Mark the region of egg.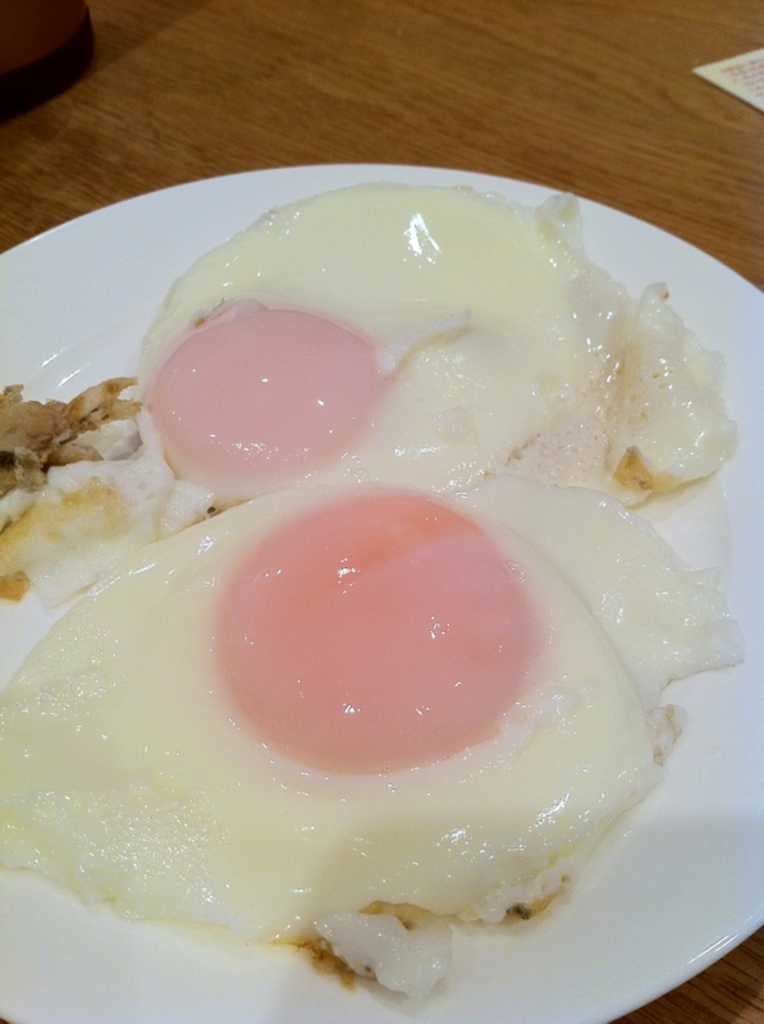
Region: crop(134, 174, 738, 506).
